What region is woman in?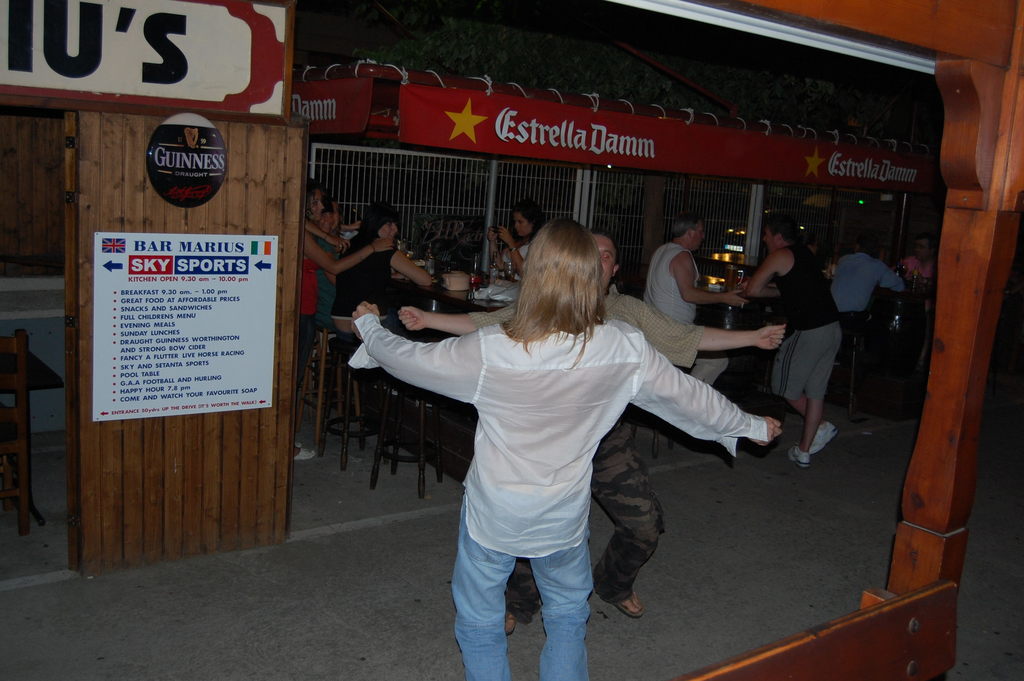
BBox(333, 197, 433, 339).
